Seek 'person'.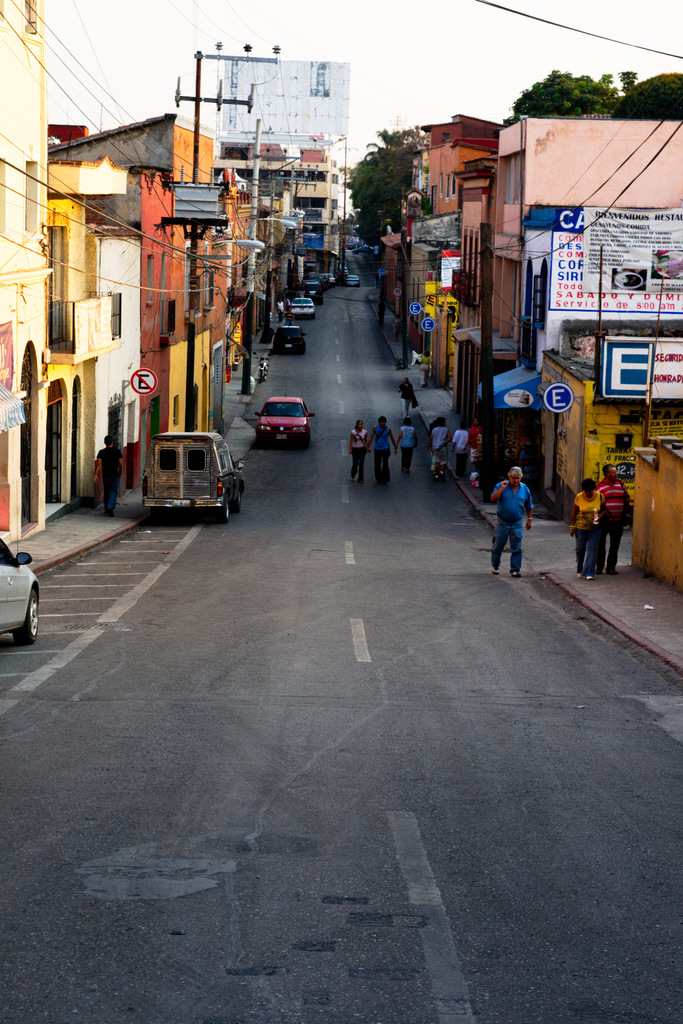
detection(346, 421, 370, 484).
